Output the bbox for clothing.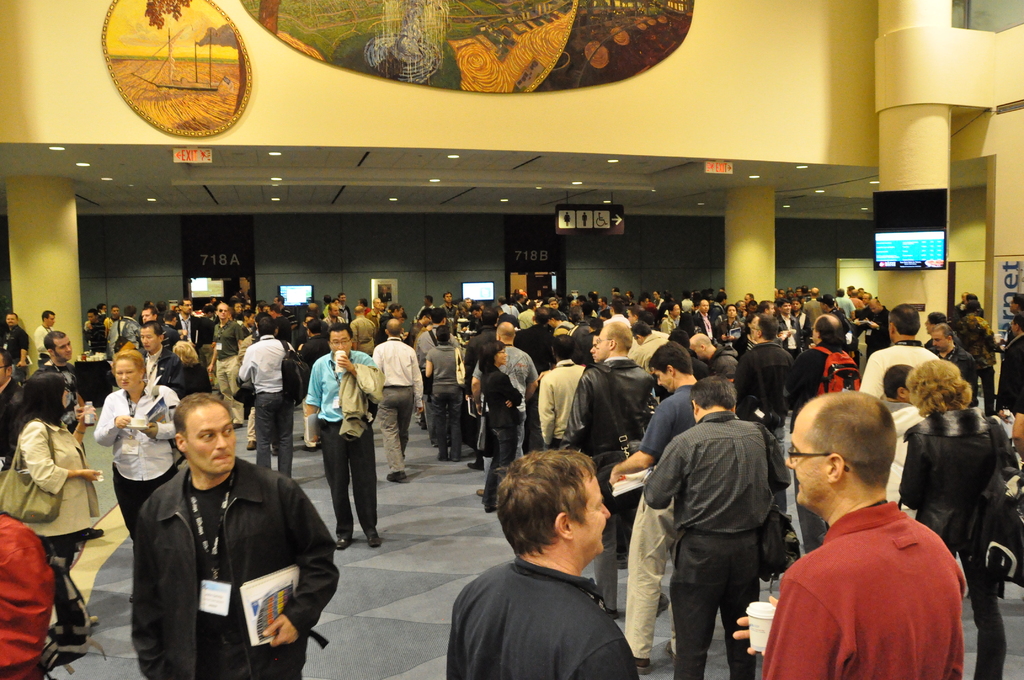
x1=214 y1=323 x2=244 y2=428.
